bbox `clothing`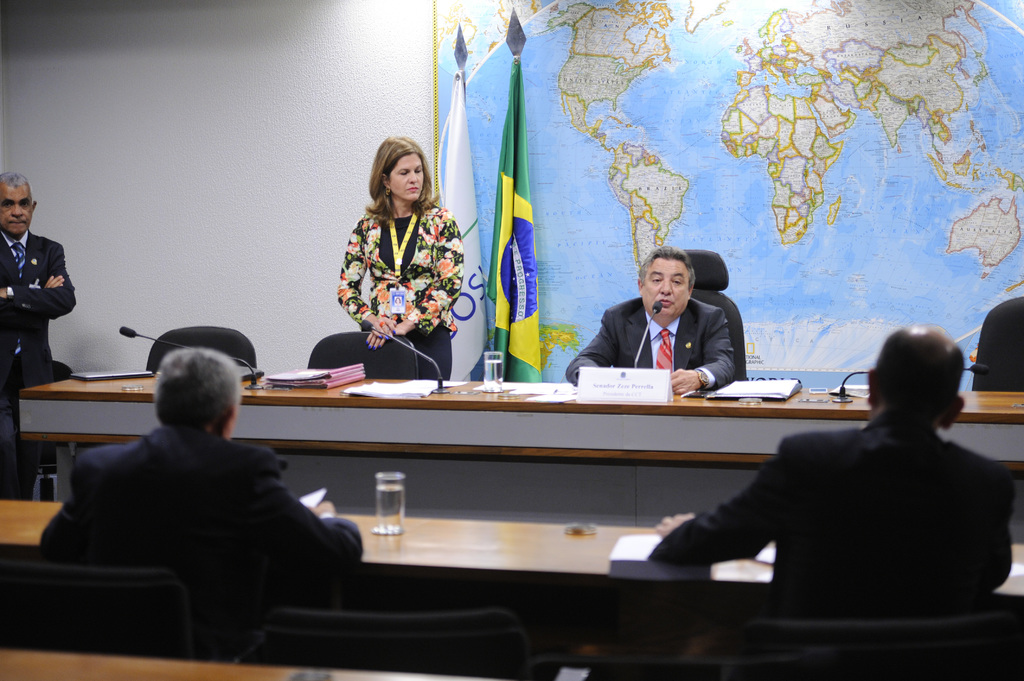
box=[0, 229, 76, 498]
